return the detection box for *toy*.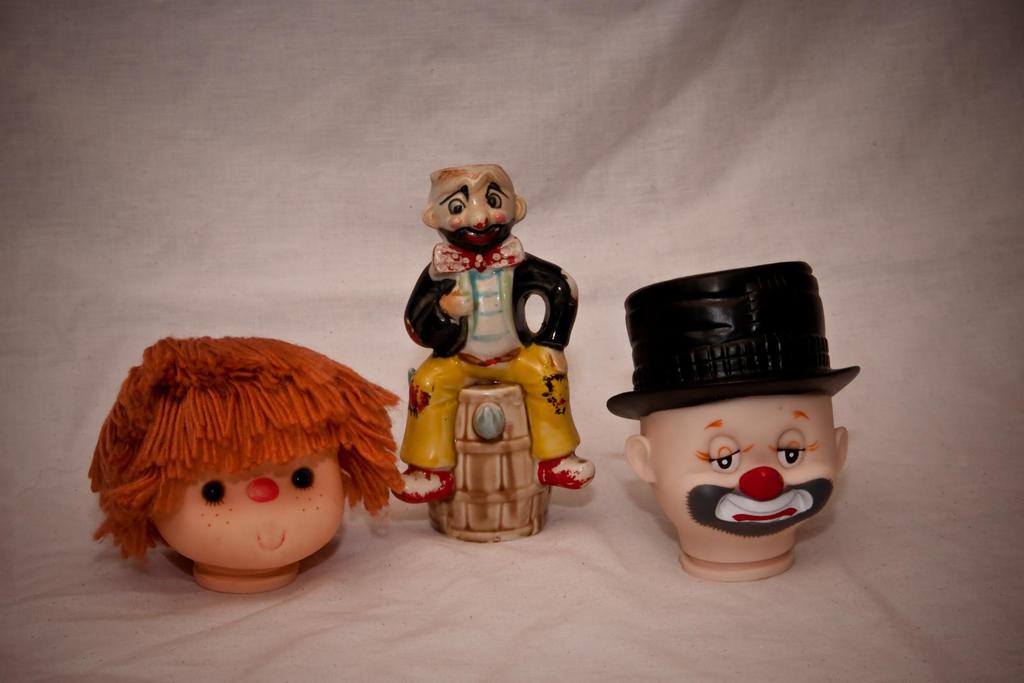
x1=86 y1=332 x2=405 y2=590.
